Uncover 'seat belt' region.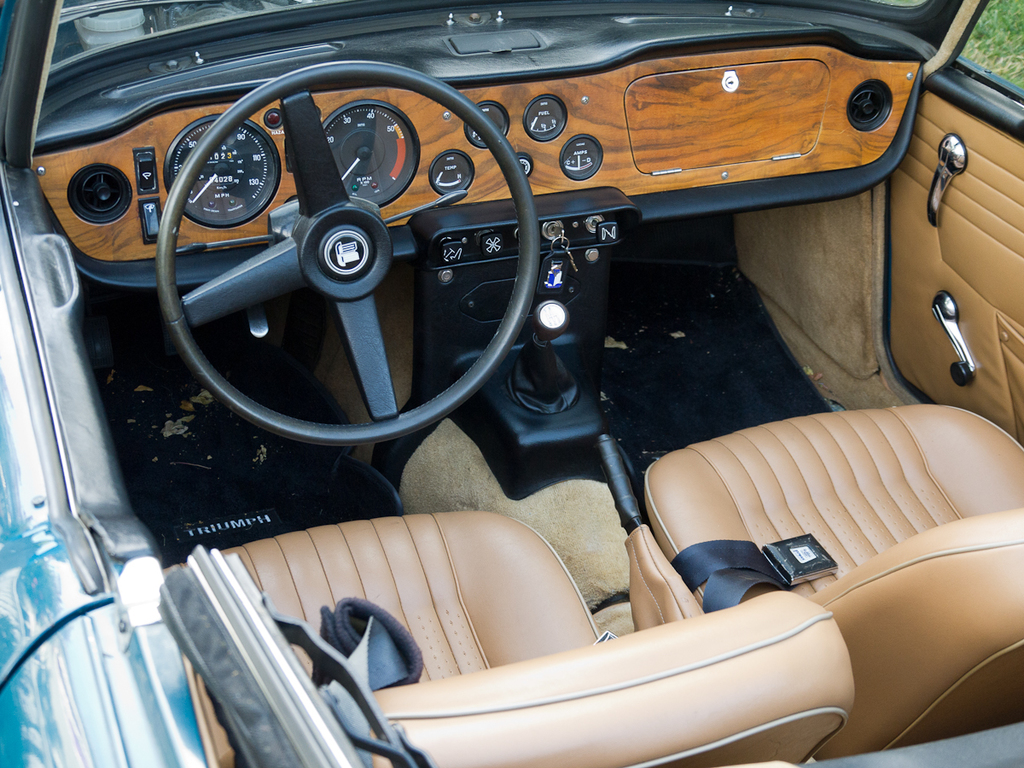
Uncovered: Rect(329, 613, 418, 767).
